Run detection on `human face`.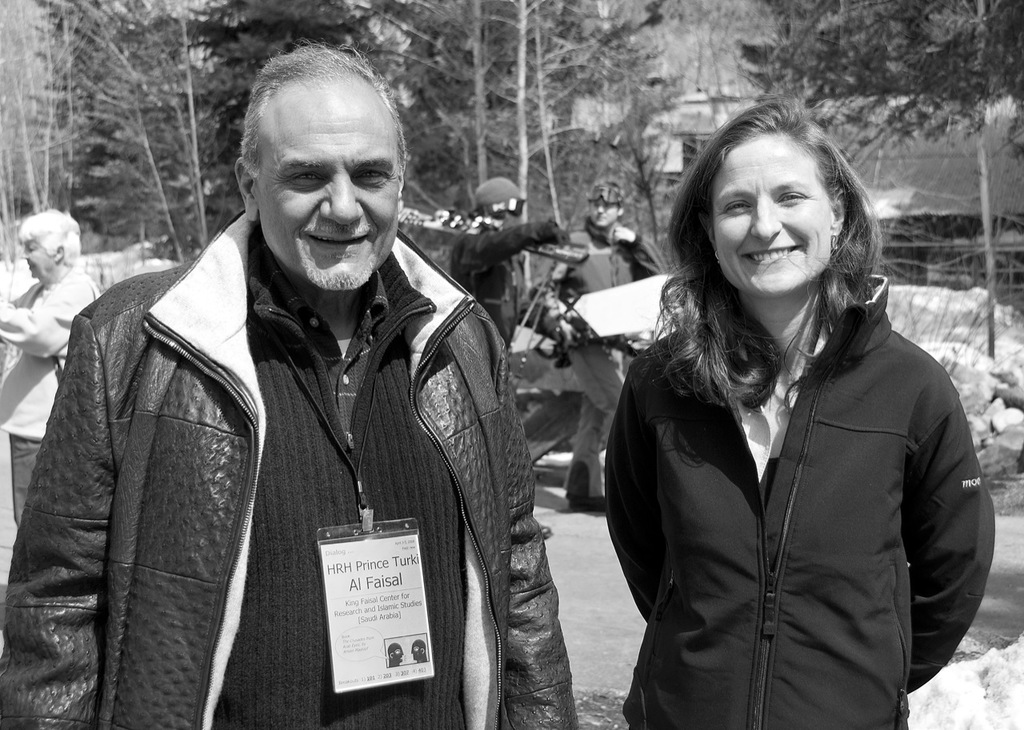
Result: bbox=(713, 140, 835, 303).
